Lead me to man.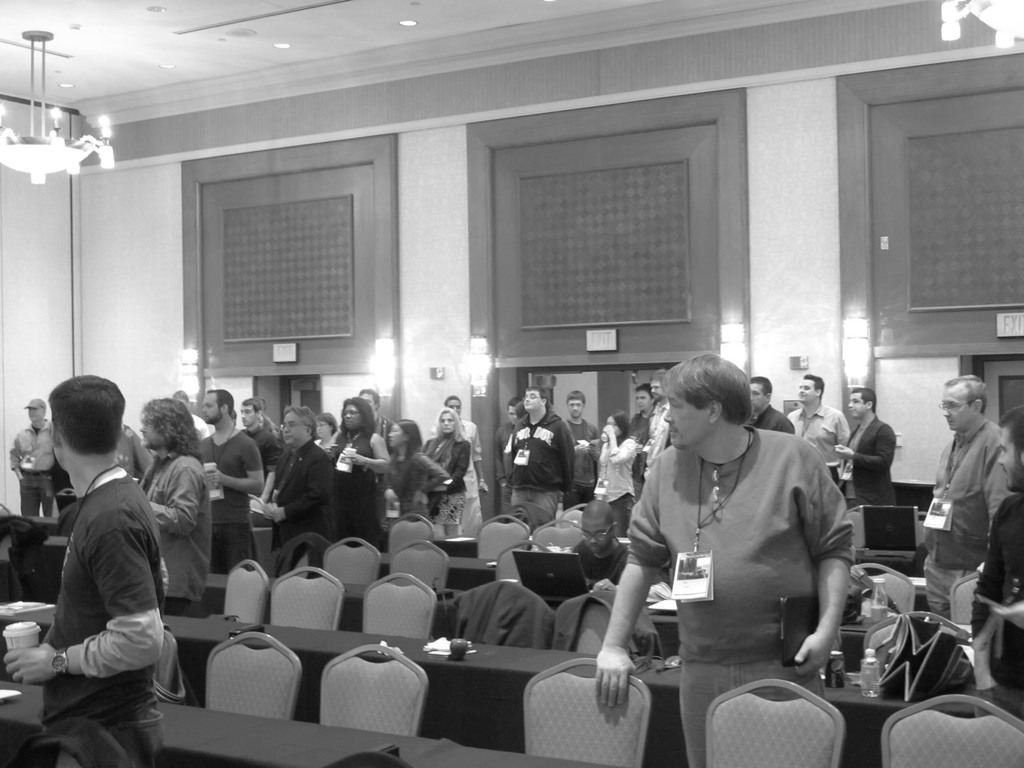
Lead to <bbox>499, 383, 579, 538</bbox>.
